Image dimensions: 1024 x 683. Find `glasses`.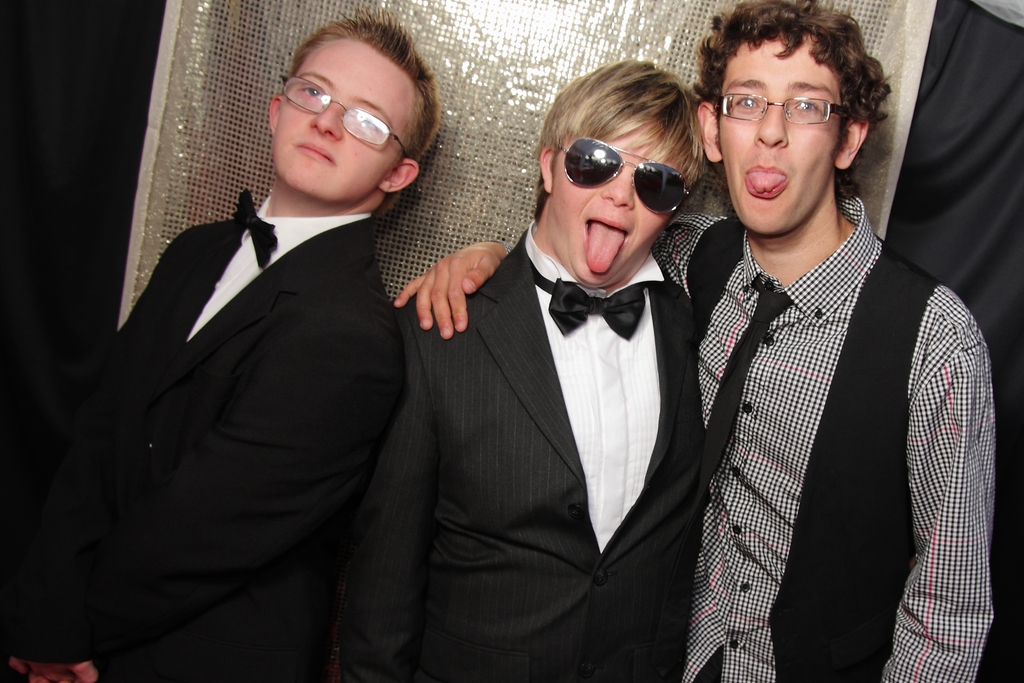
554/135/691/215.
